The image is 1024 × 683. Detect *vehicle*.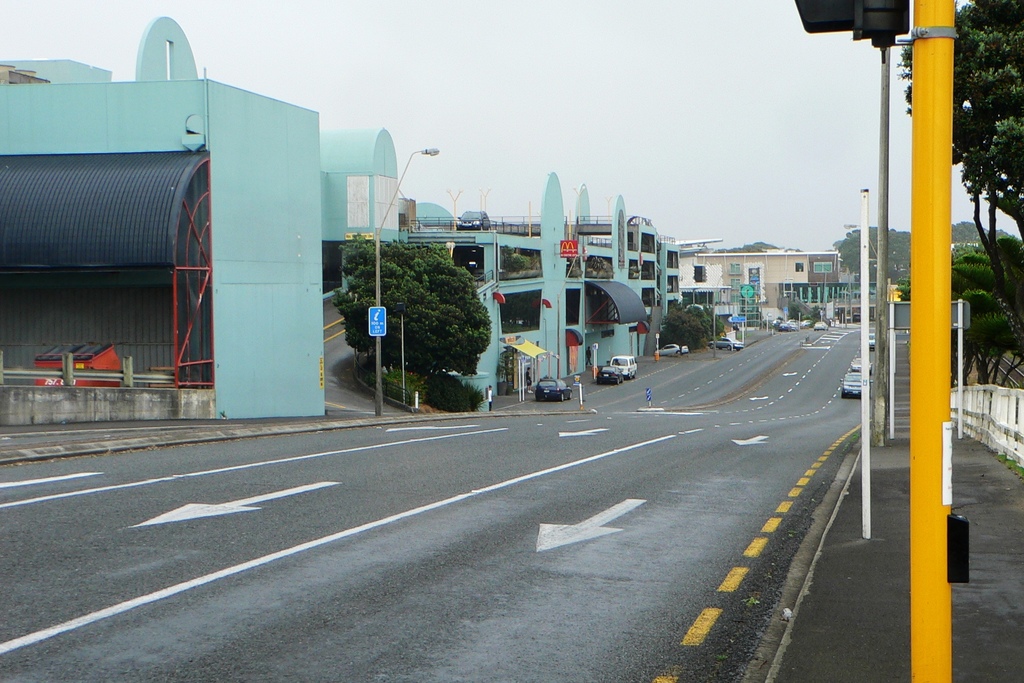
Detection: BBox(840, 368, 871, 403).
